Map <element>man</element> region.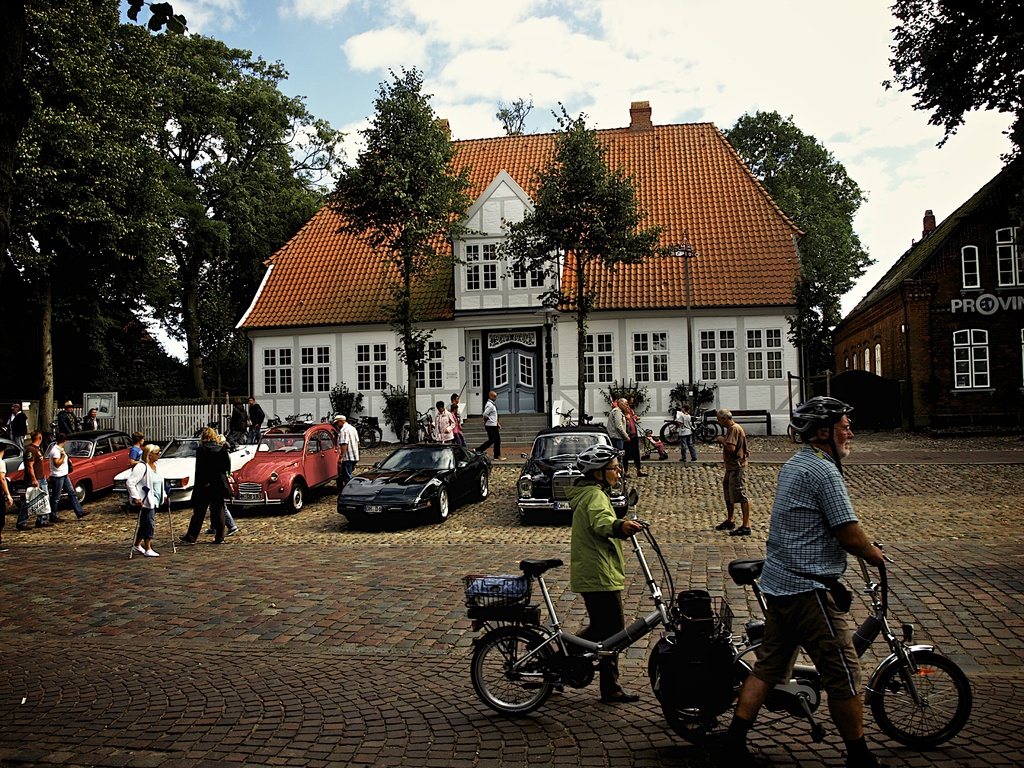
Mapped to 337/406/364/489.
